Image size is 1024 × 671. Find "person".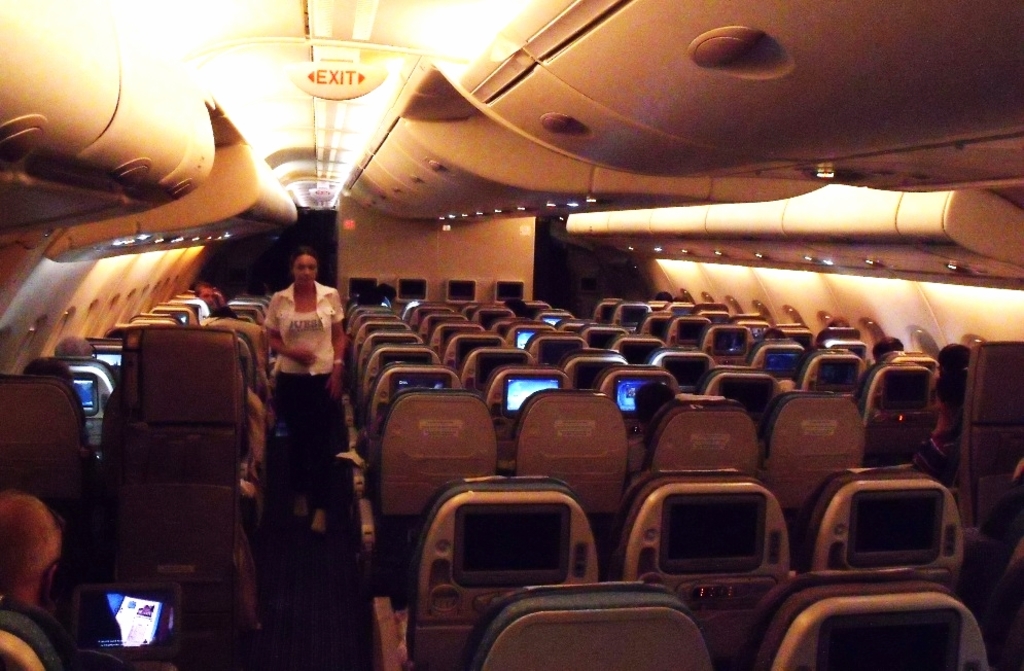
(250, 229, 336, 474).
